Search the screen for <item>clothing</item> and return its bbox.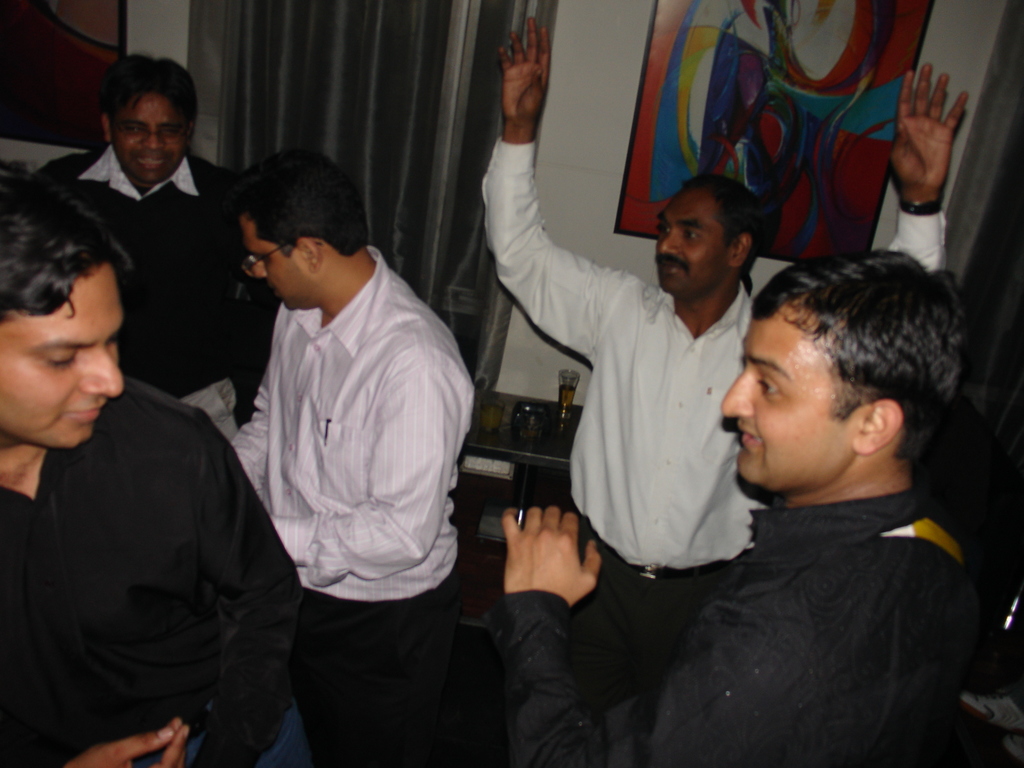
Found: x1=22 y1=142 x2=276 y2=444.
